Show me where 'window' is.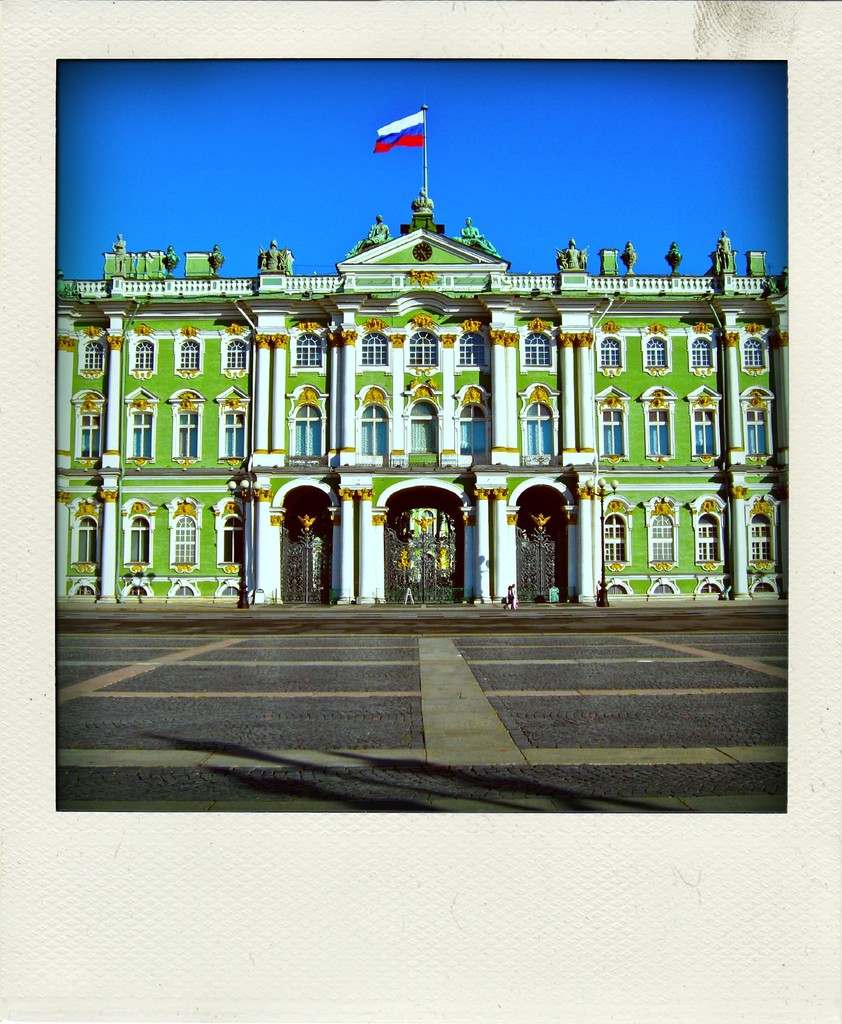
'window' is at BBox(283, 317, 329, 376).
